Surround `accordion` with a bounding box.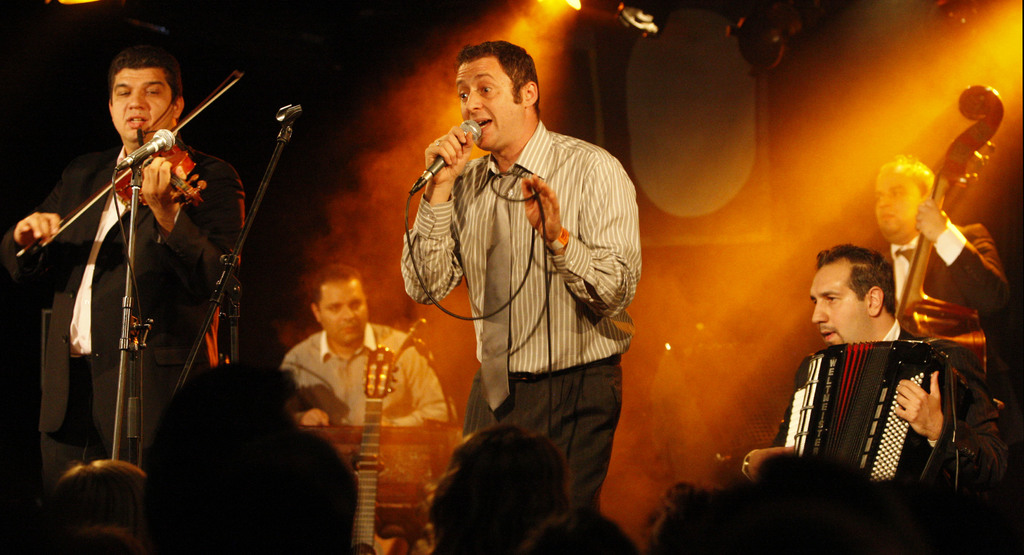
rect(784, 339, 968, 499).
